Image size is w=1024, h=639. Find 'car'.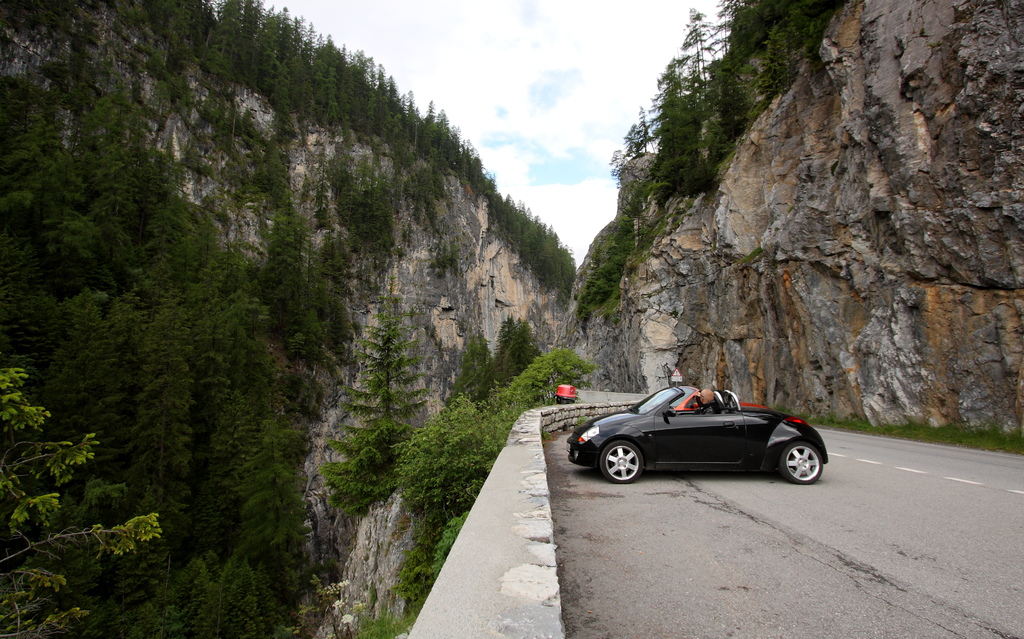
564 388 841 491.
